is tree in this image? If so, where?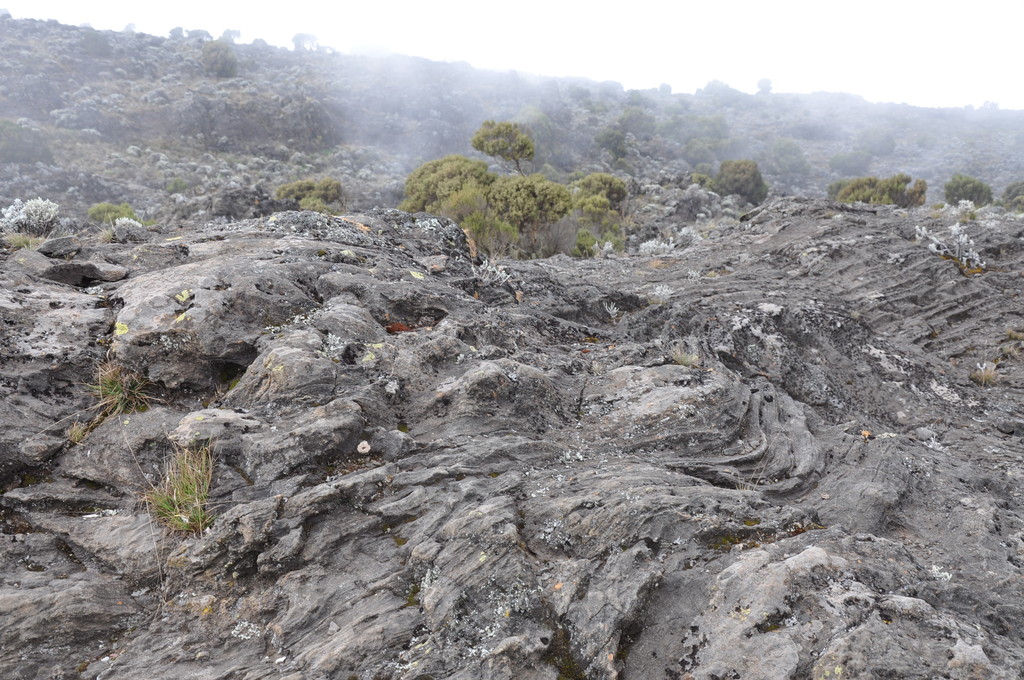
Yes, at (left=268, top=178, right=348, bottom=216).
